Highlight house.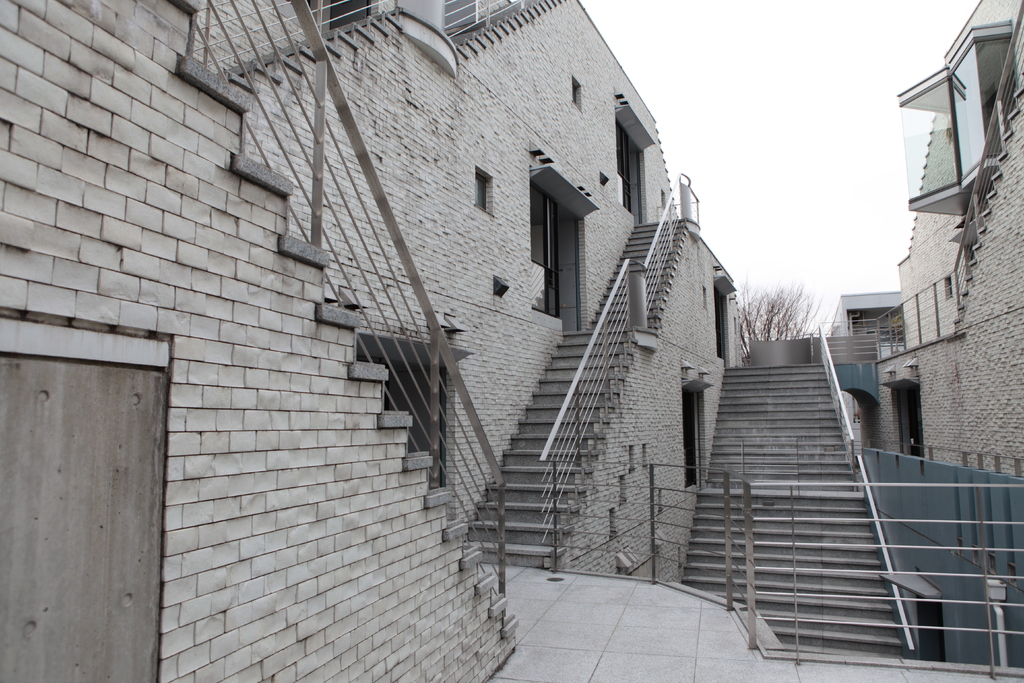
Highlighted region: rect(0, 0, 739, 682).
